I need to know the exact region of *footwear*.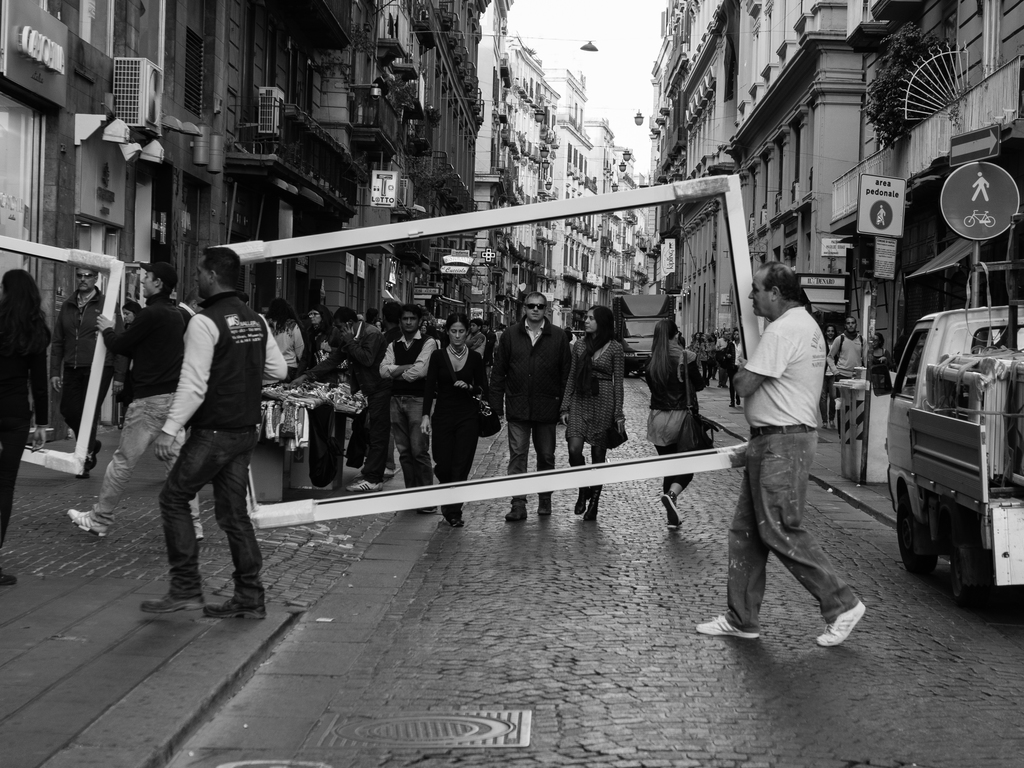
Region: pyautogui.locateOnScreen(141, 591, 207, 618).
